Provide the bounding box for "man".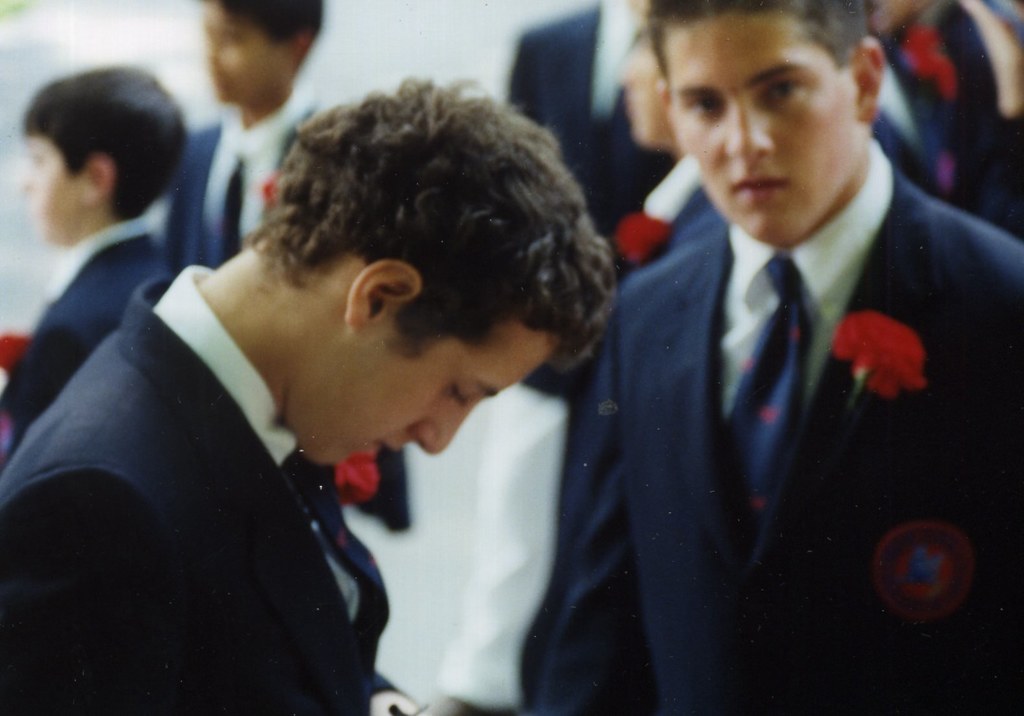
locate(0, 59, 625, 715).
